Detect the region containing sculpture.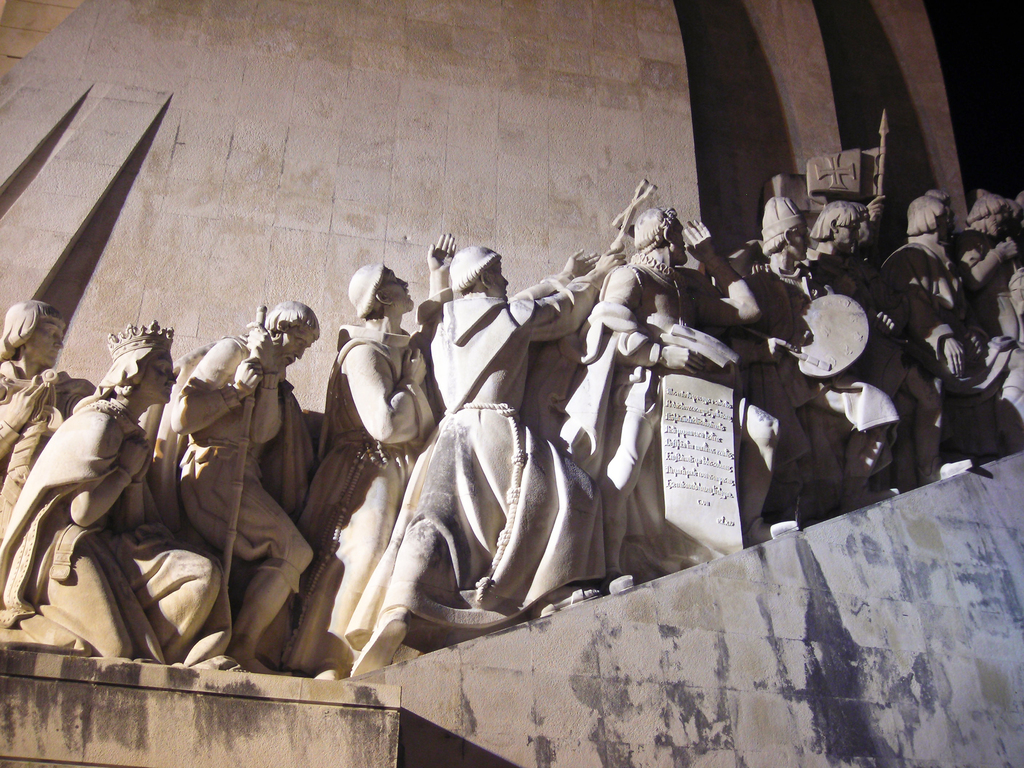
bbox=[880, 186, 988, 472].
